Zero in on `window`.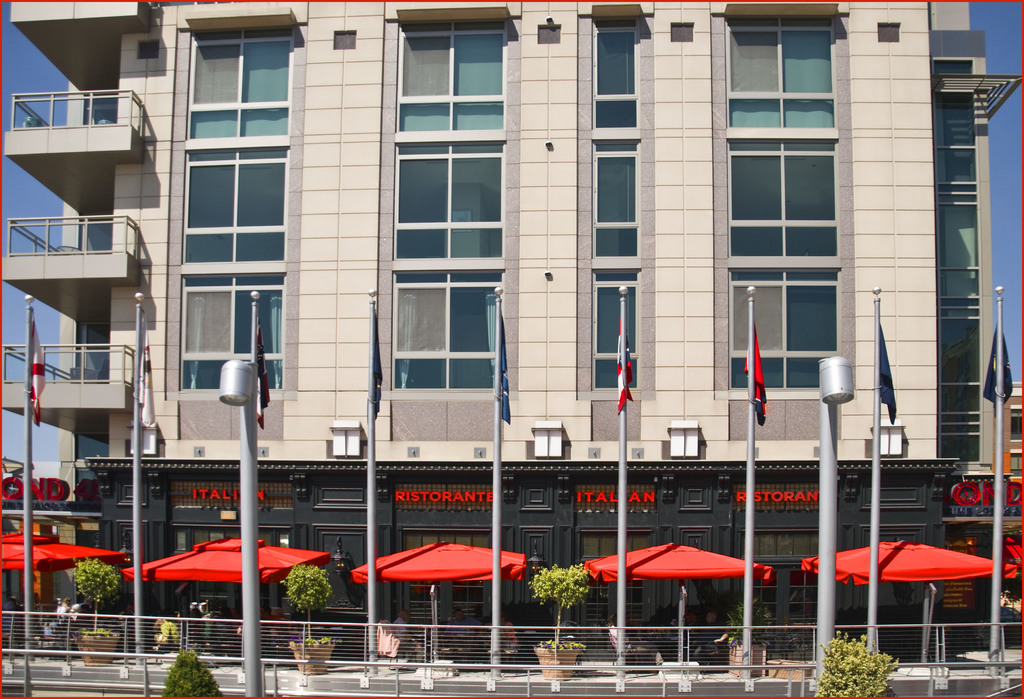
Zeroed in: {"x1": 861, "y1": 532, "x2": 924, "y2": 607}.
